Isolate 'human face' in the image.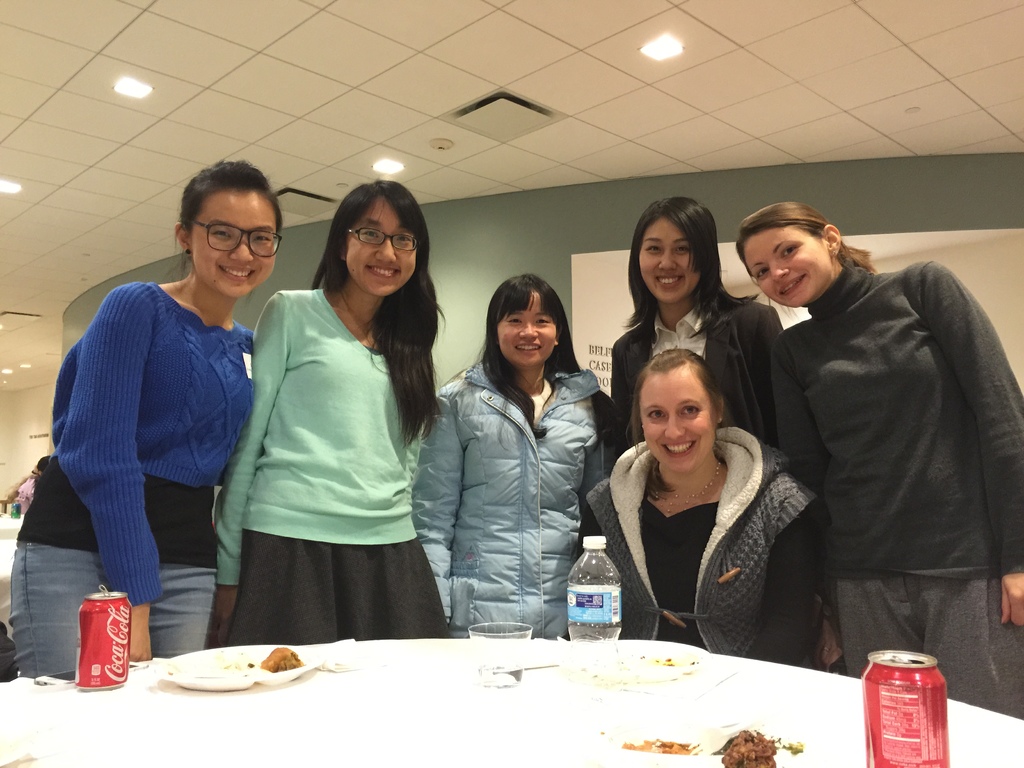
Isolated region: (left=635, top=214, right=703, bottom=300).
